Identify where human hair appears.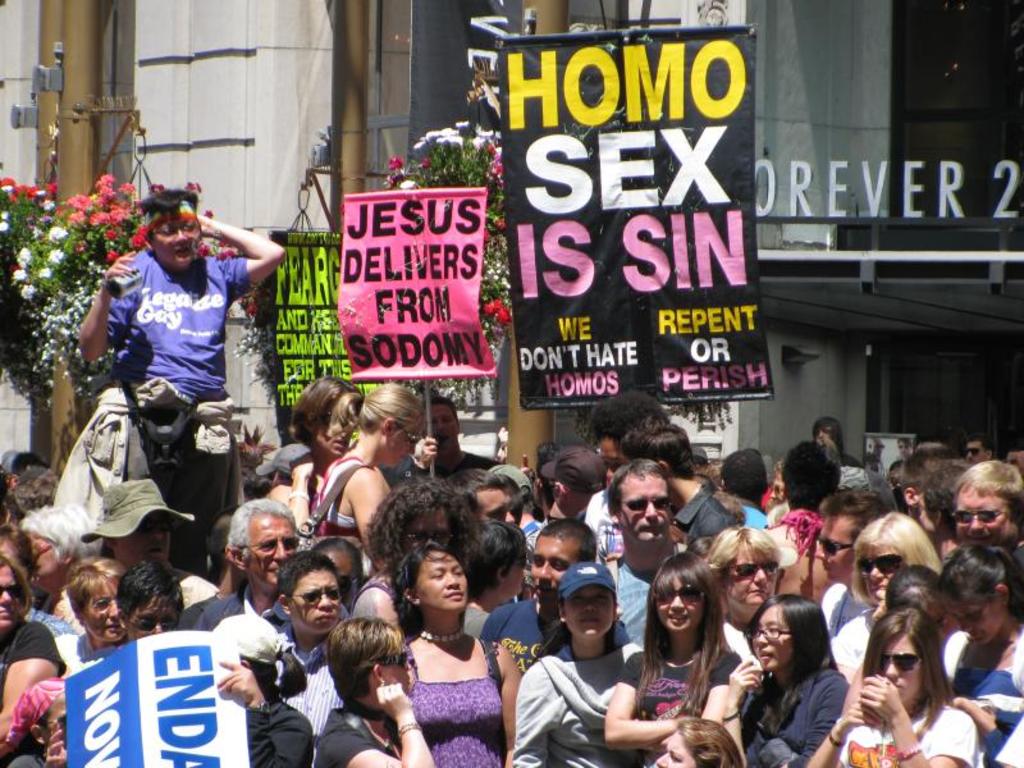
Appears at rect(114, 559, 184, 627).
